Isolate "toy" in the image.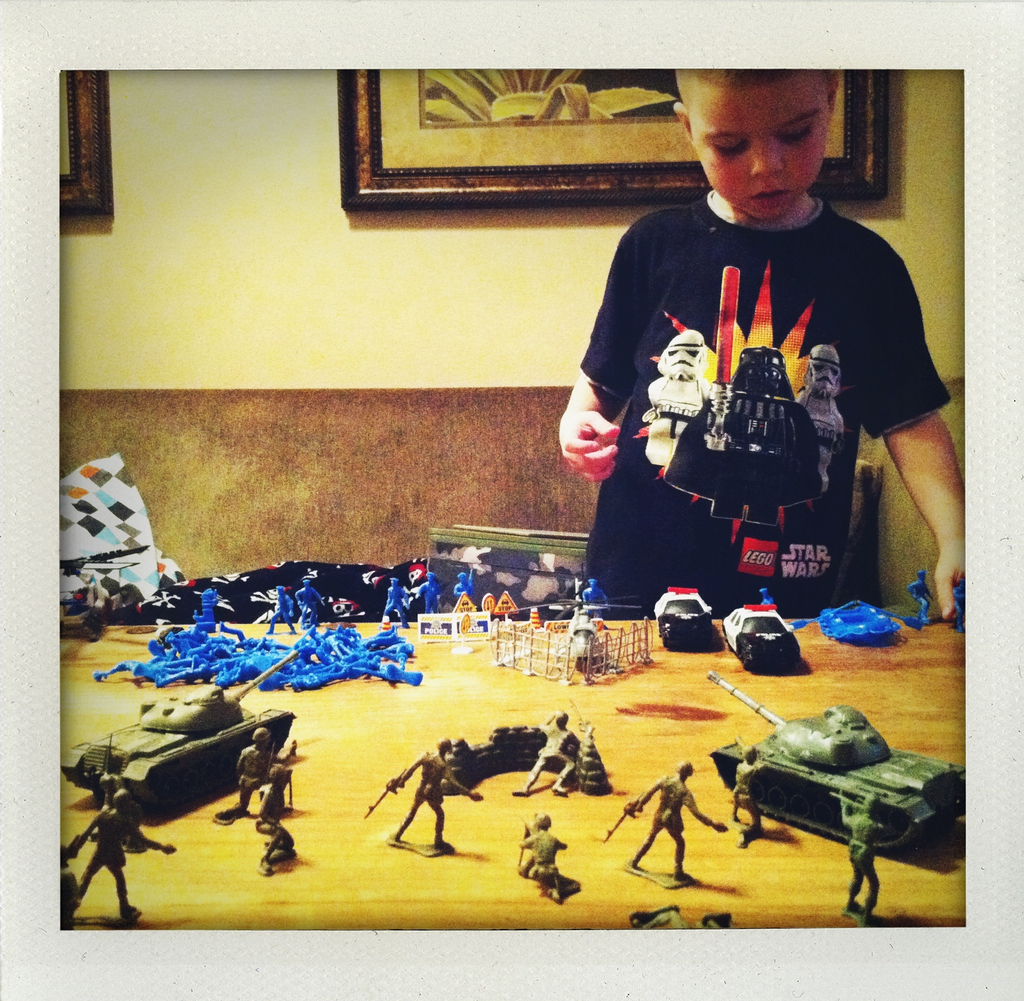
Isolated region: locate(444, 718, 600, 795).
